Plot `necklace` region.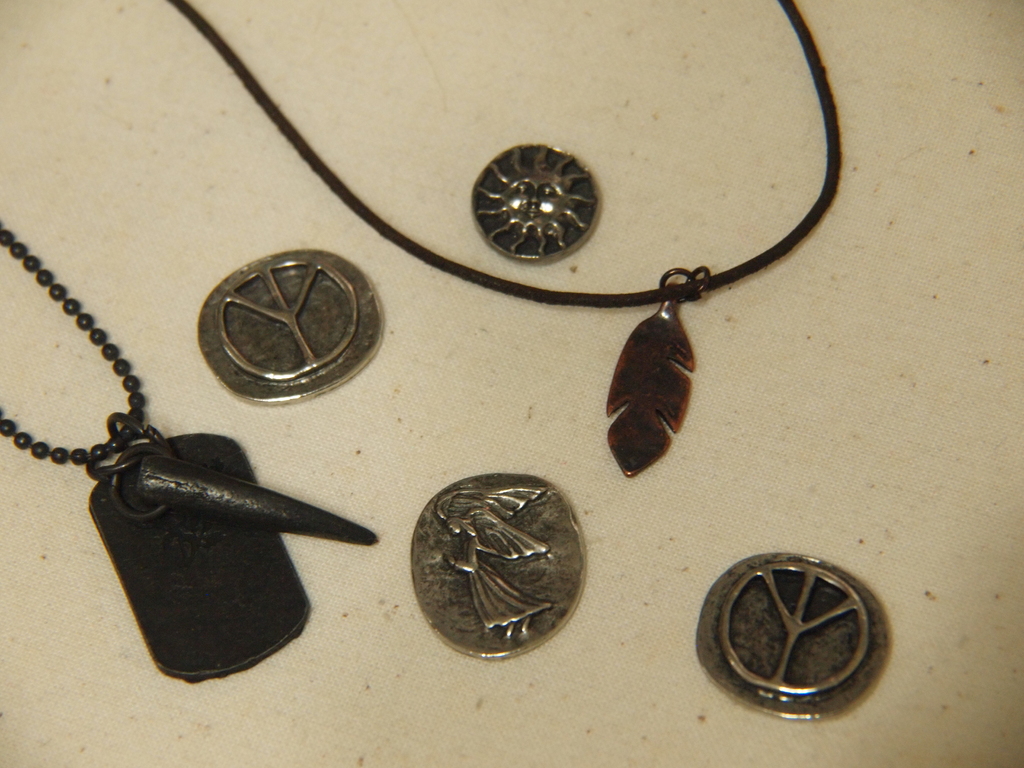
Plotted at box=[0, 225, 376, 687].
